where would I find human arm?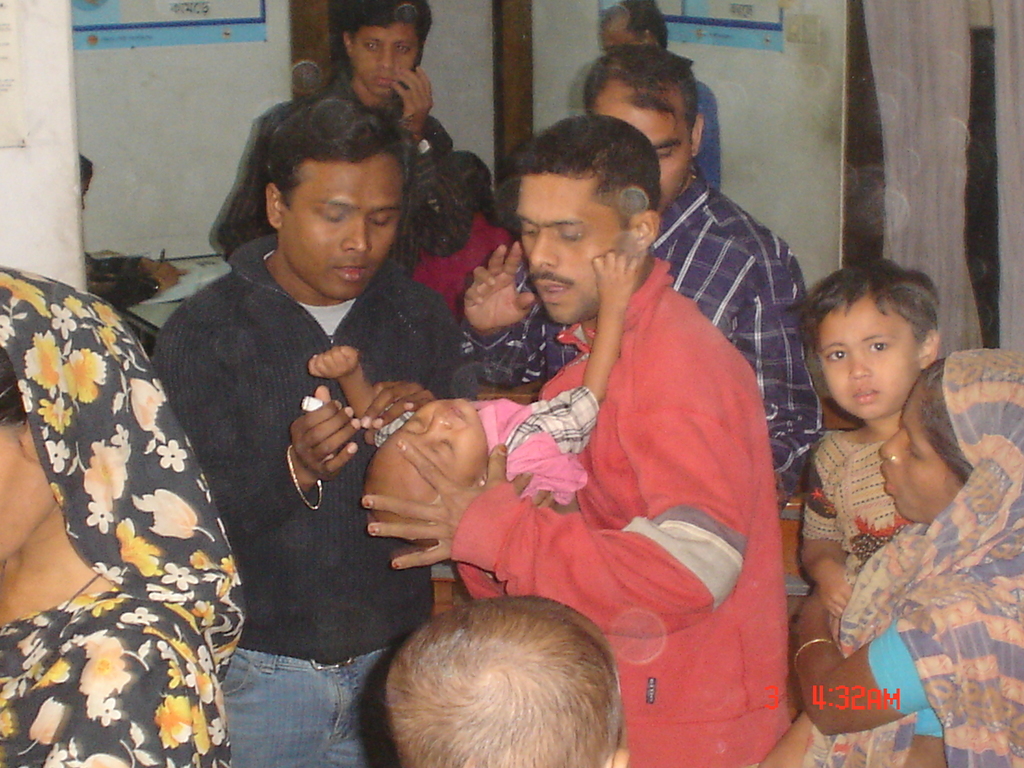
At <bbox>456, 232, 550, 392</bbox>.
